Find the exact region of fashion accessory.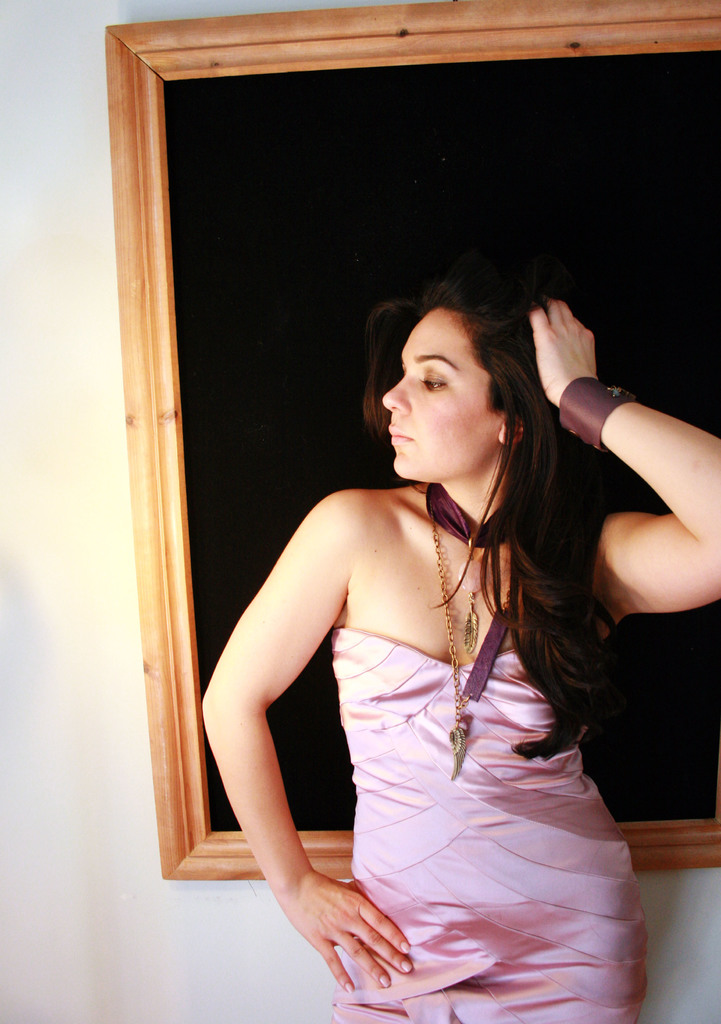
Exact region: (left=425, top=479, right=528, bottom=547).
